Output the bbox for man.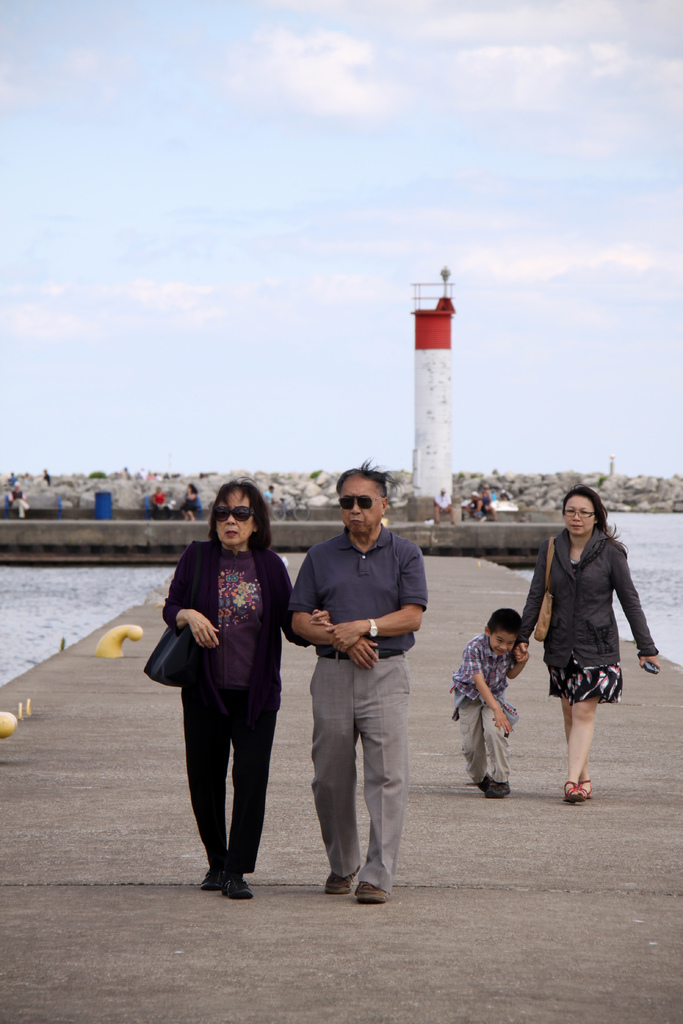
crop(286, 465, 422, 904).
